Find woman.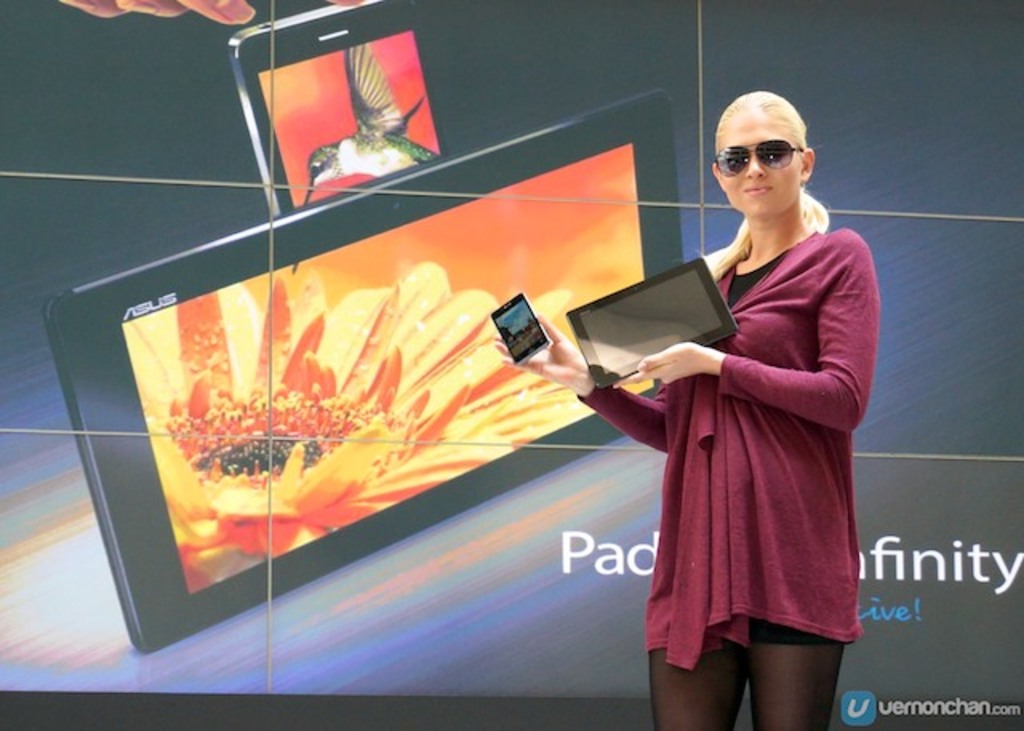
BBox(574, 77, 885, 726).
